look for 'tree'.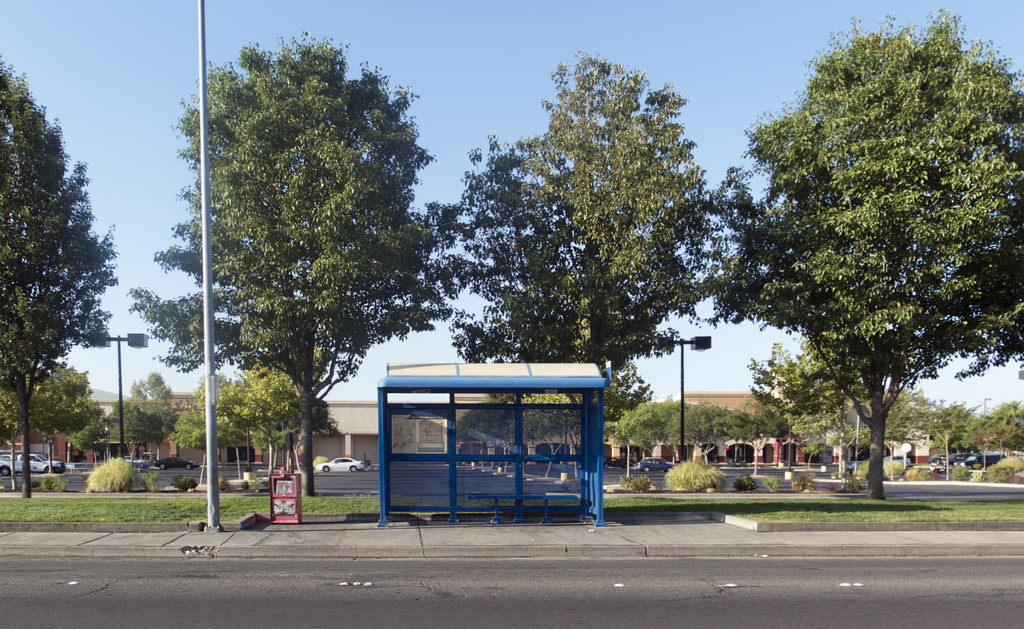
Found: box=[745, 340, 918, 487].
